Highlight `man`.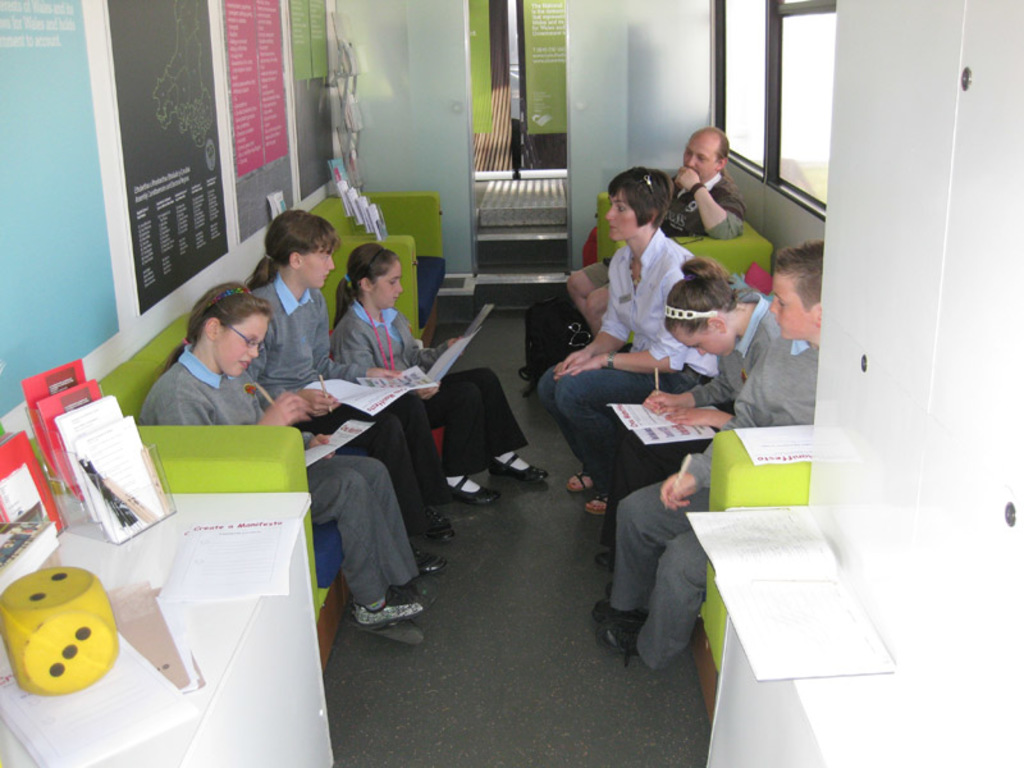
Highlighted region: left=148, top=278, right=430, bottom=625.
